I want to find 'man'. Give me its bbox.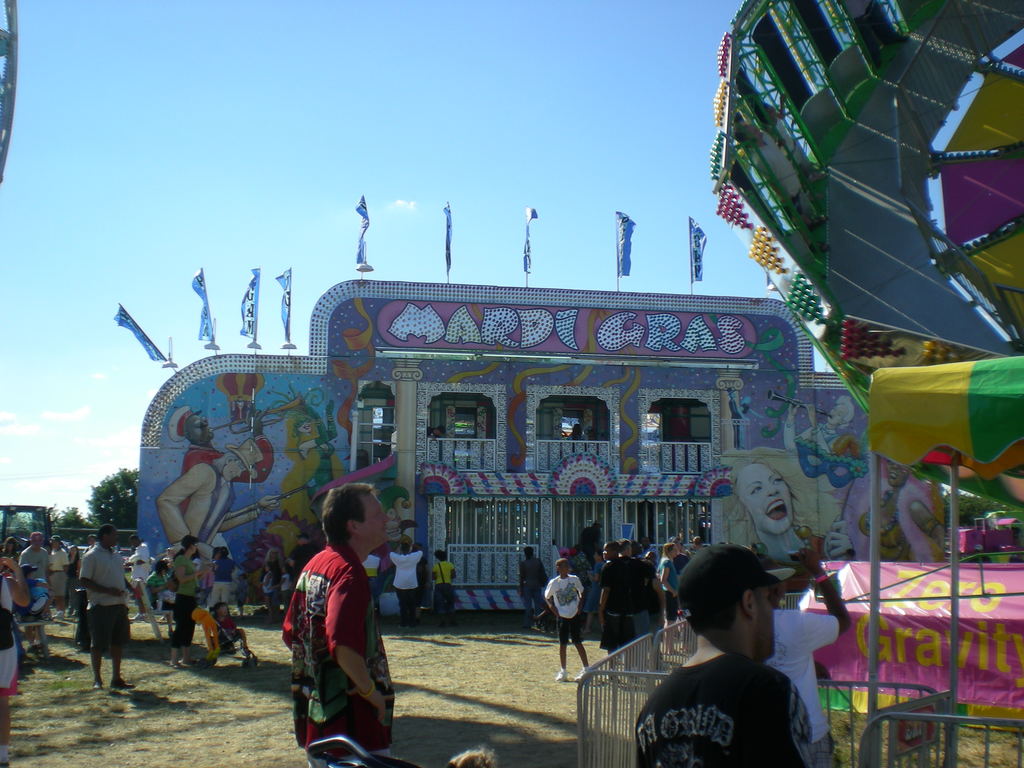
(49, 535, 69, 619).
